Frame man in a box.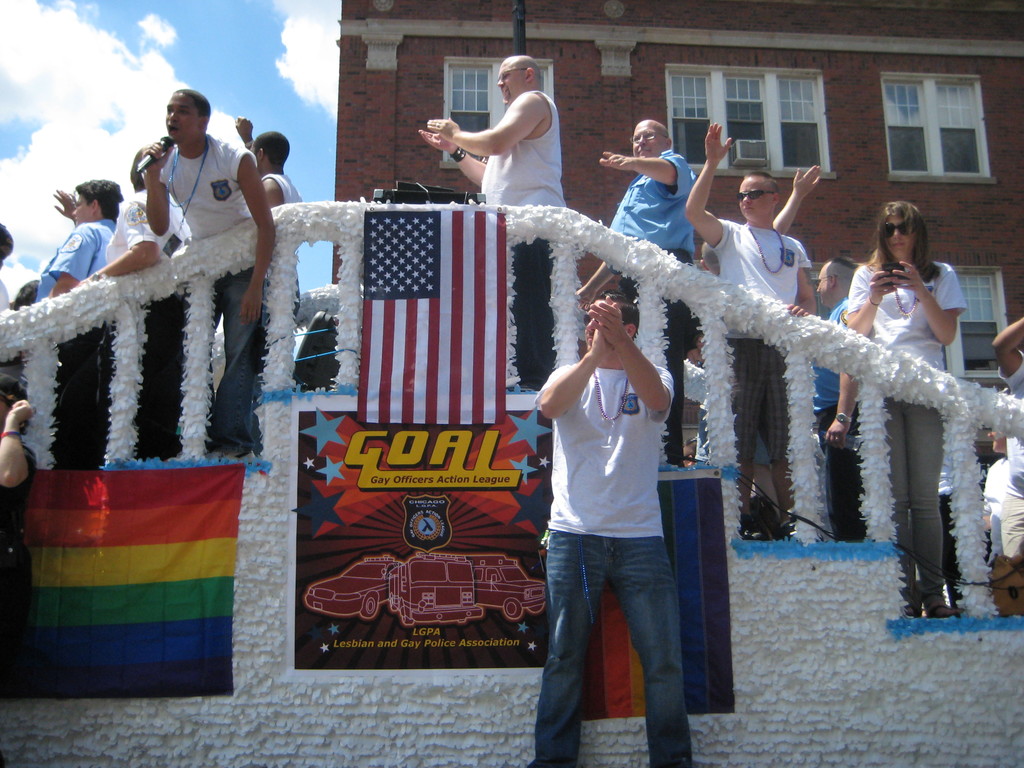
[679, 121, 815, 532].
